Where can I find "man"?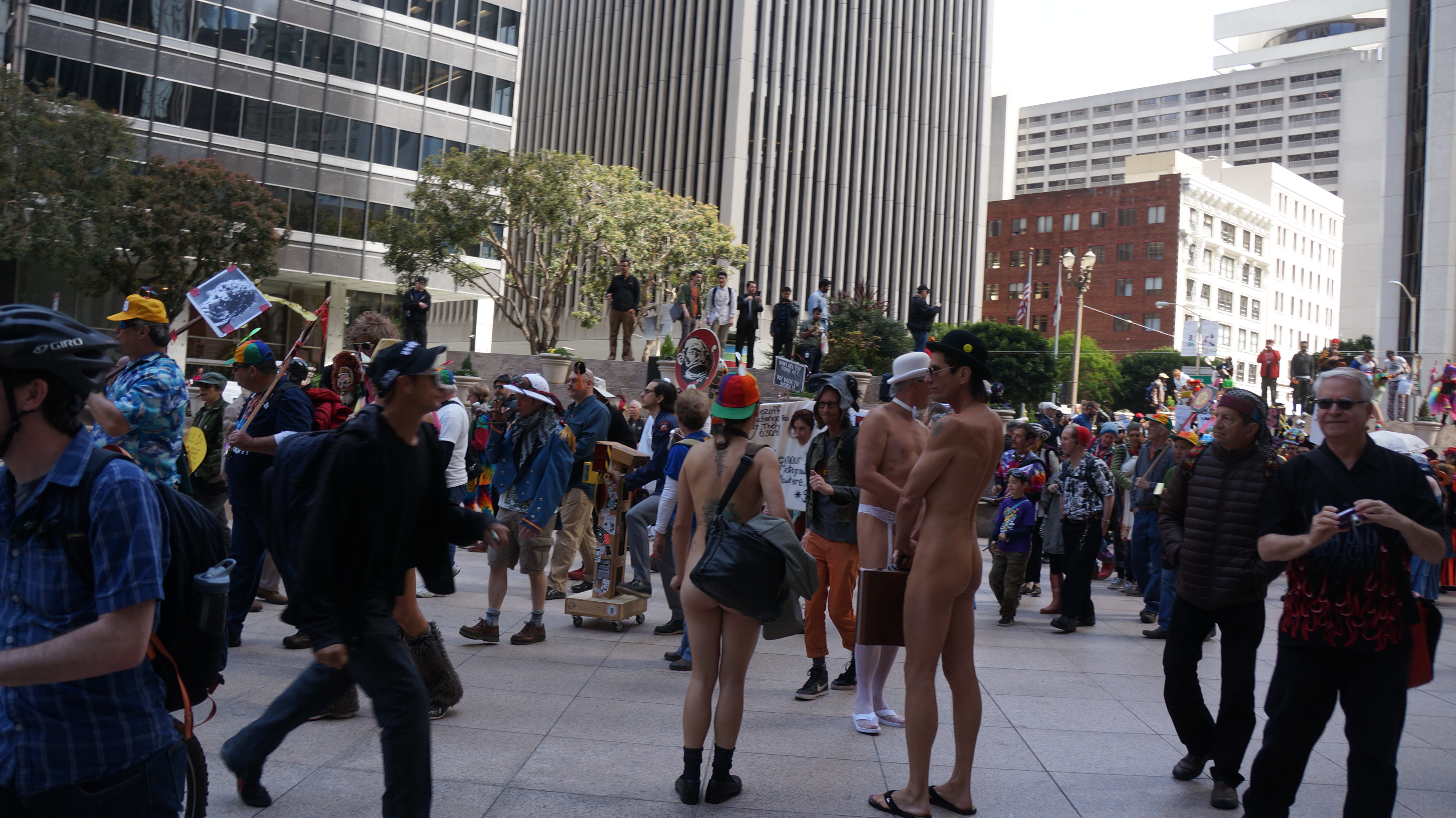
You can find it at [x1=210, y1=80, x2=218, y2=105].
